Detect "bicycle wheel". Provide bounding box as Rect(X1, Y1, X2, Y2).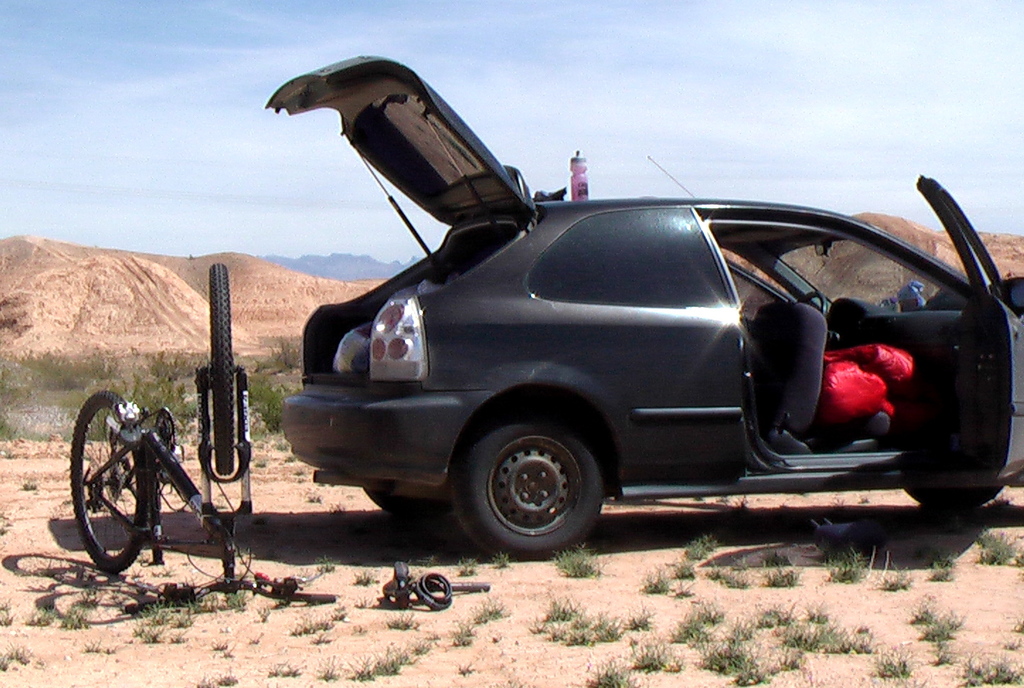
Rect(207, 259, 239, 474).
